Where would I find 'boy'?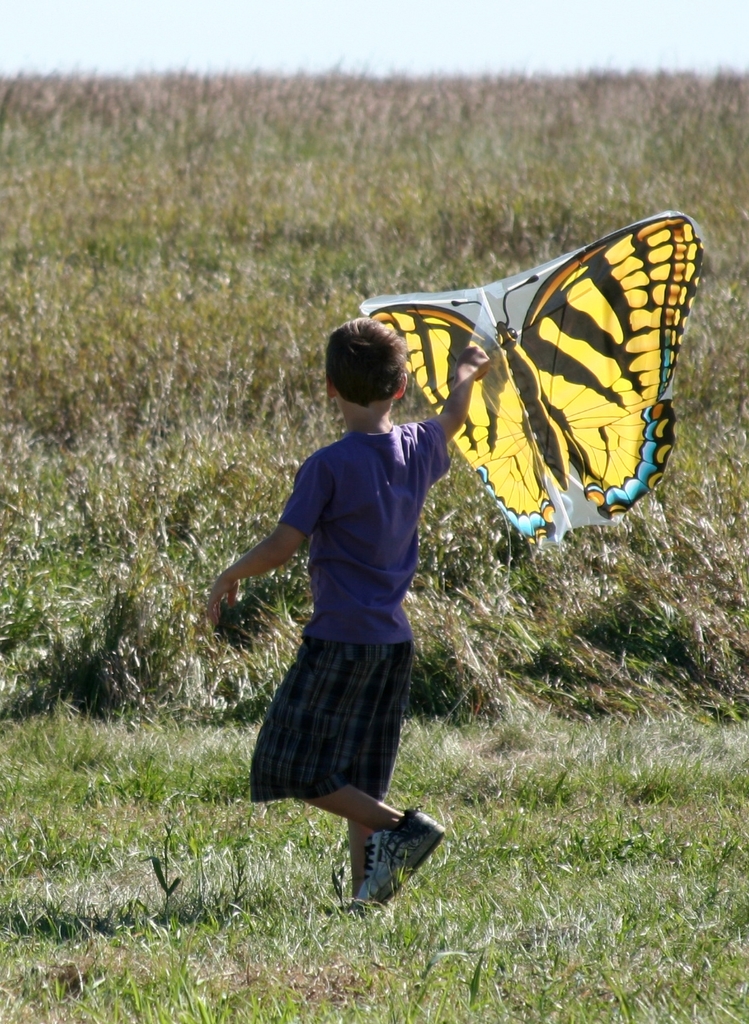
At BBox(199, 314, 487, 909).
